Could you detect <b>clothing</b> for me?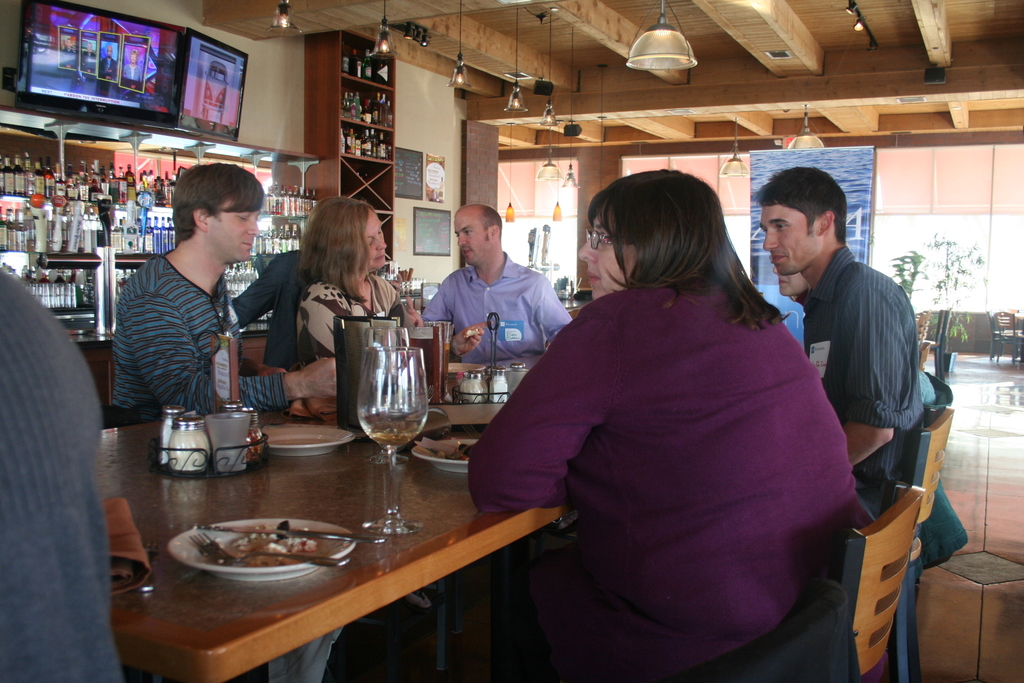
Detection result: (123, 62, 140, 80).
